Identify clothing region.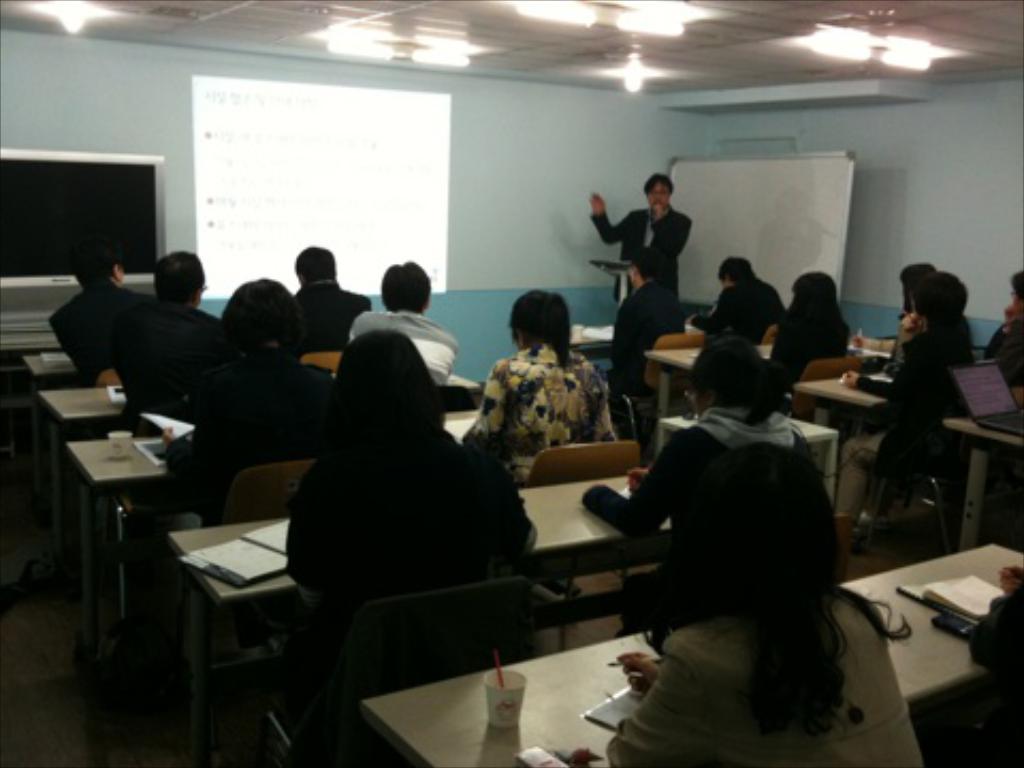
Region: (x1=774, y1=299, x2=836, y2=384).
